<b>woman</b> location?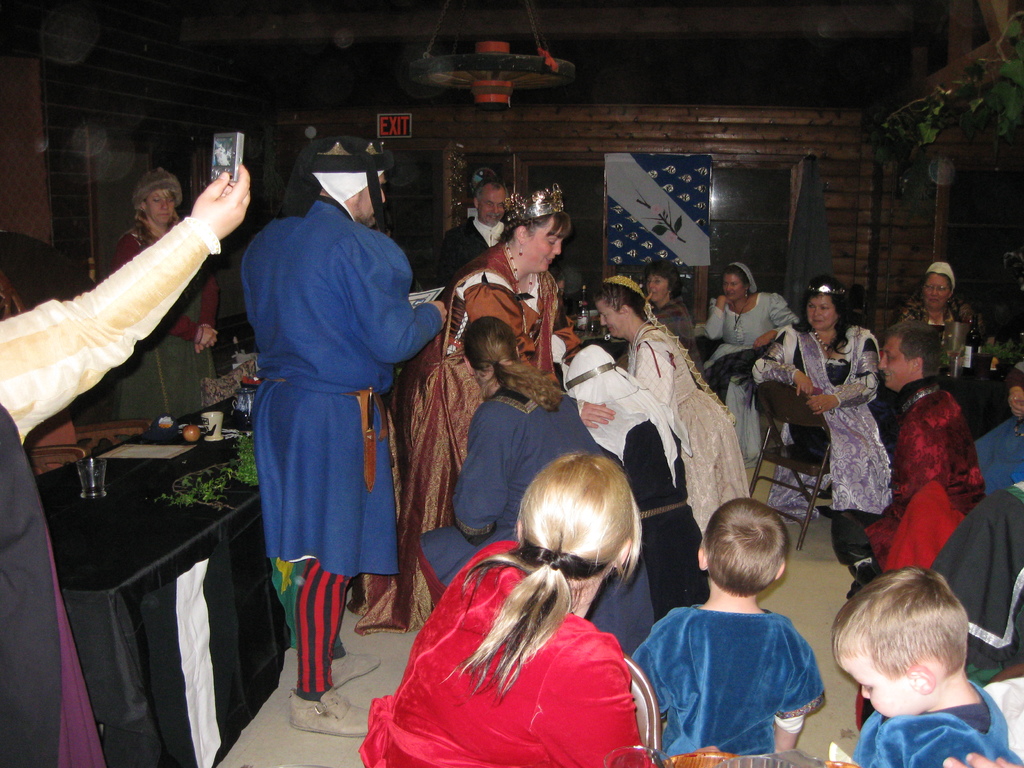
select_region(108, 165, 226, 424)
